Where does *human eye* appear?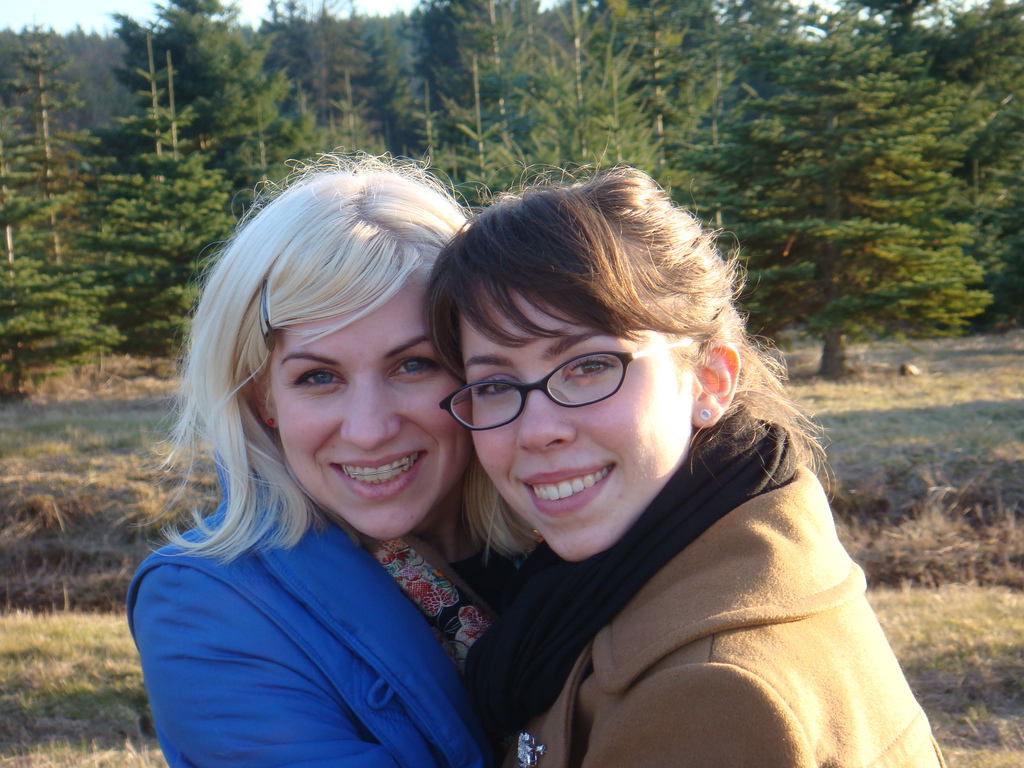
Appears at BBox(467, 372, 516, 401).
